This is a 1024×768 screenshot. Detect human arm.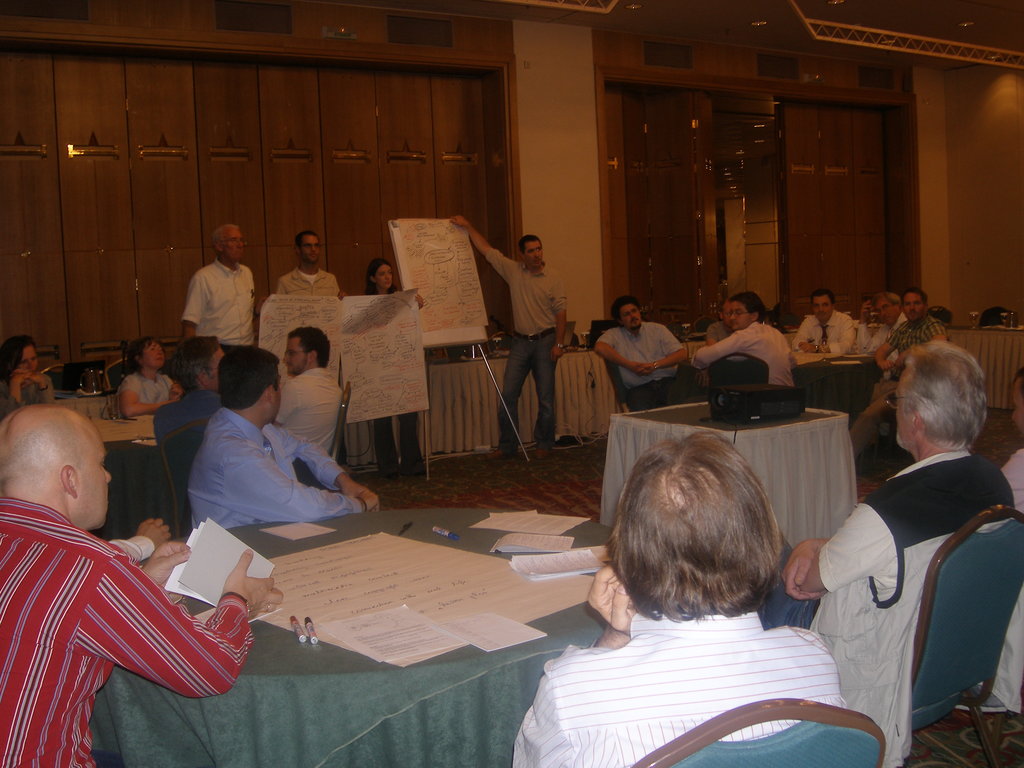
31:364:57:401.
